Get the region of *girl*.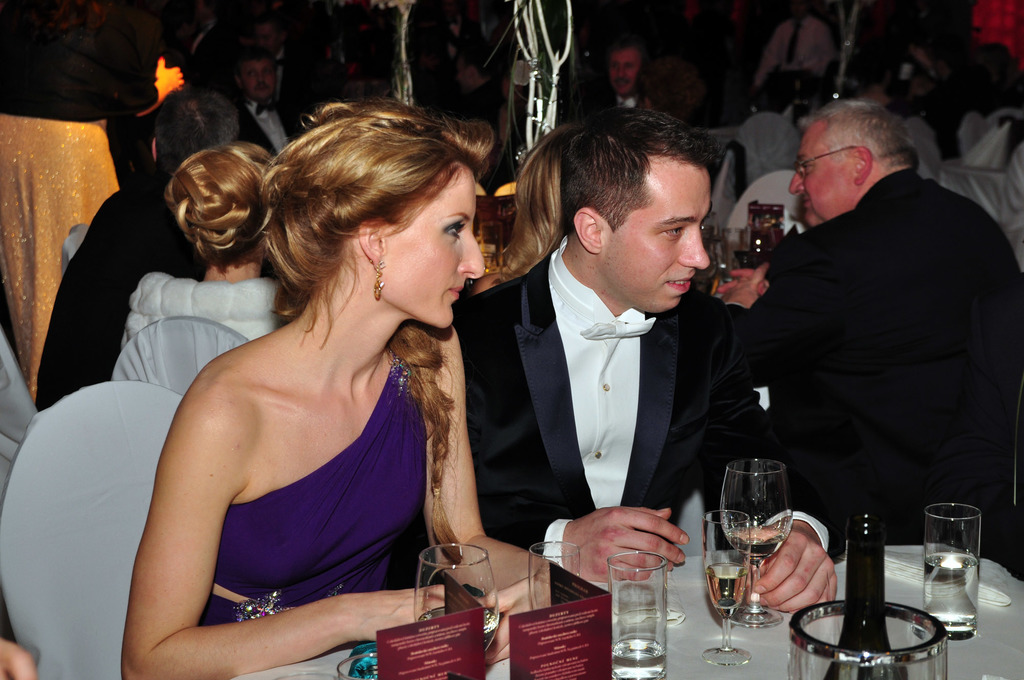
bbox=(104, 140, 303, 401).
